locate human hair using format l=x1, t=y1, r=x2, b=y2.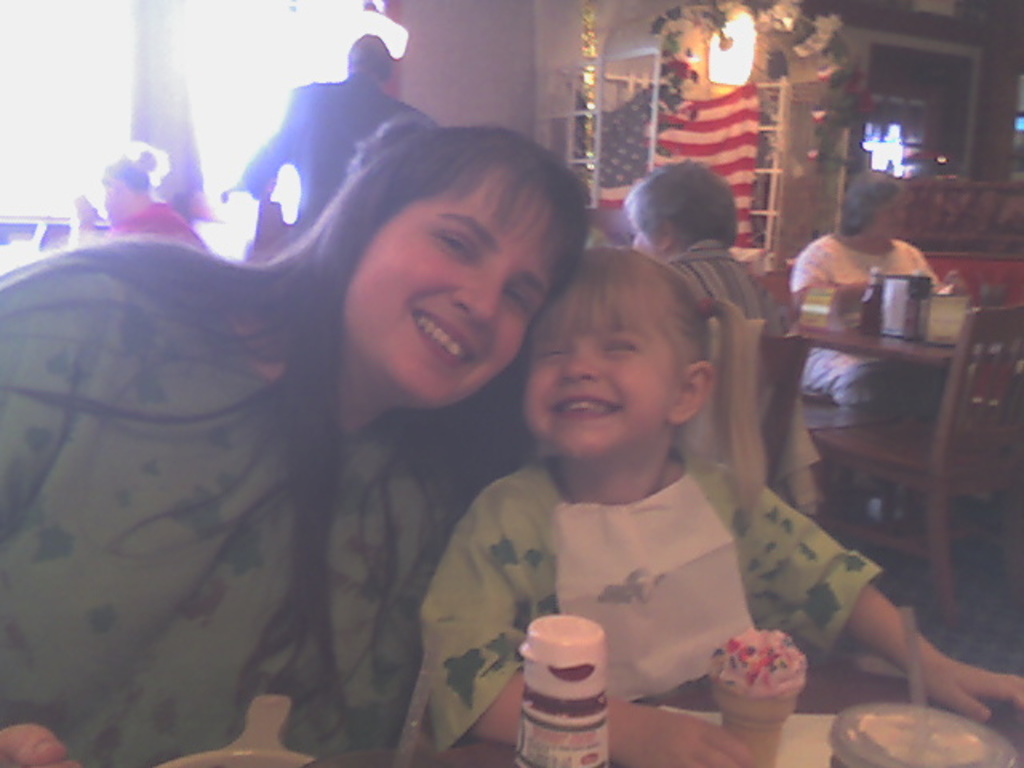
l=339, t=29, r=398, b=72.
